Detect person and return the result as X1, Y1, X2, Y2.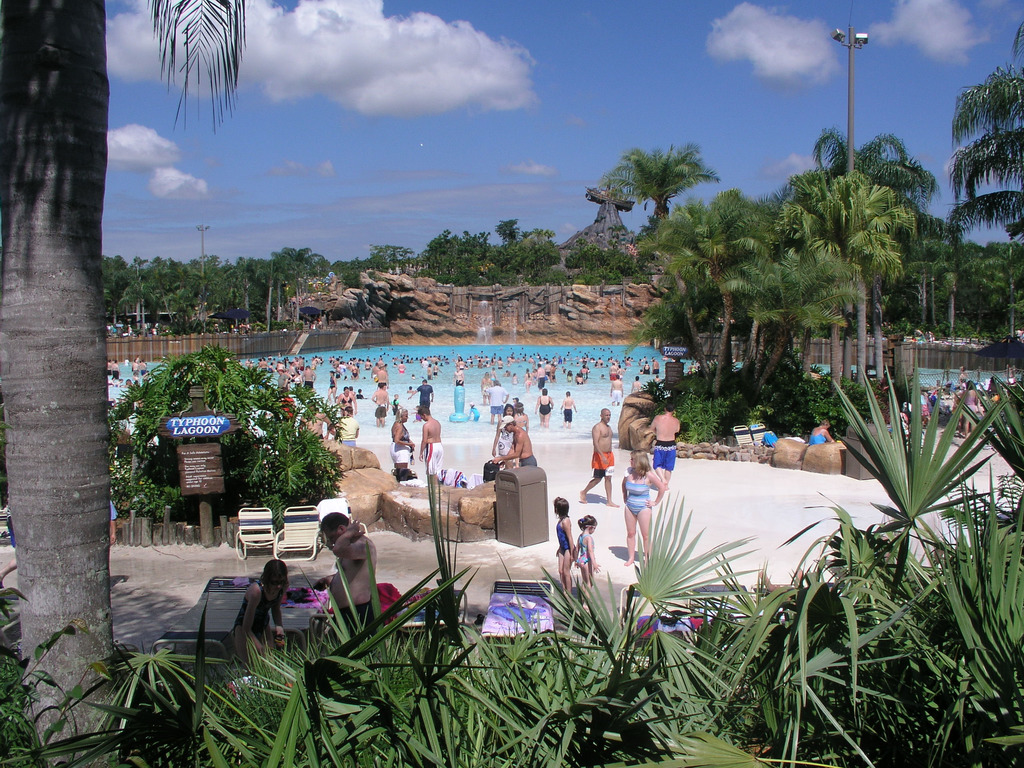
104, 499, 123, 546.
